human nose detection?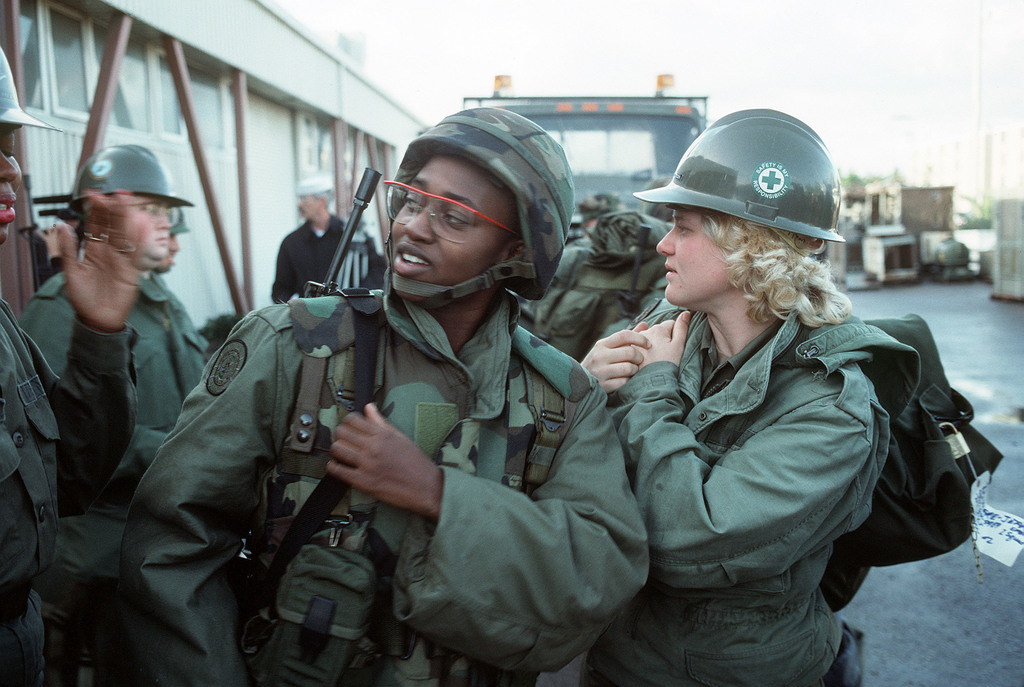
(155,215,171,229)
